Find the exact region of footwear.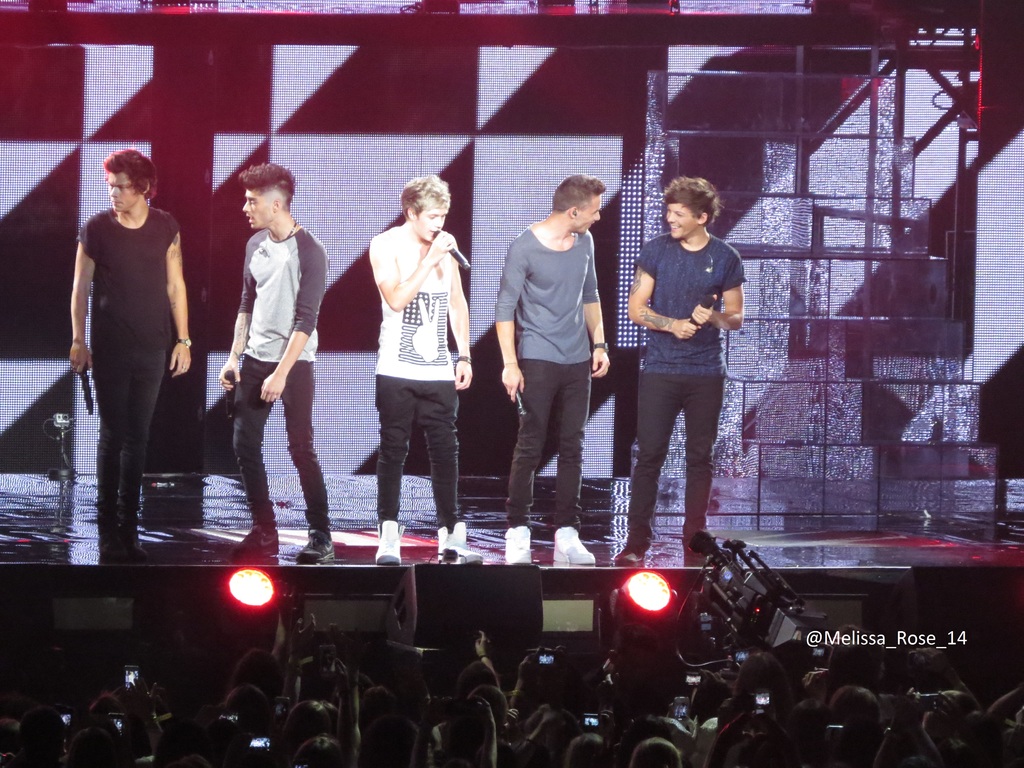
Exact region: x1=502, y1=531, x2=541, y2=566.
